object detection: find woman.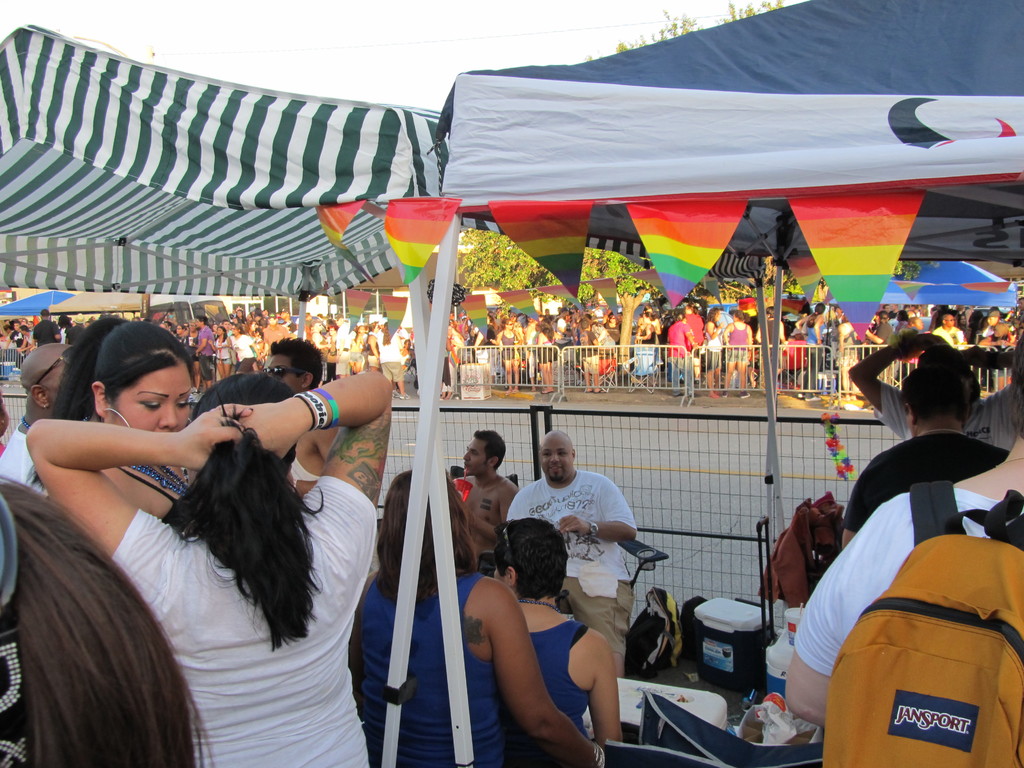
362/321/382/371.
